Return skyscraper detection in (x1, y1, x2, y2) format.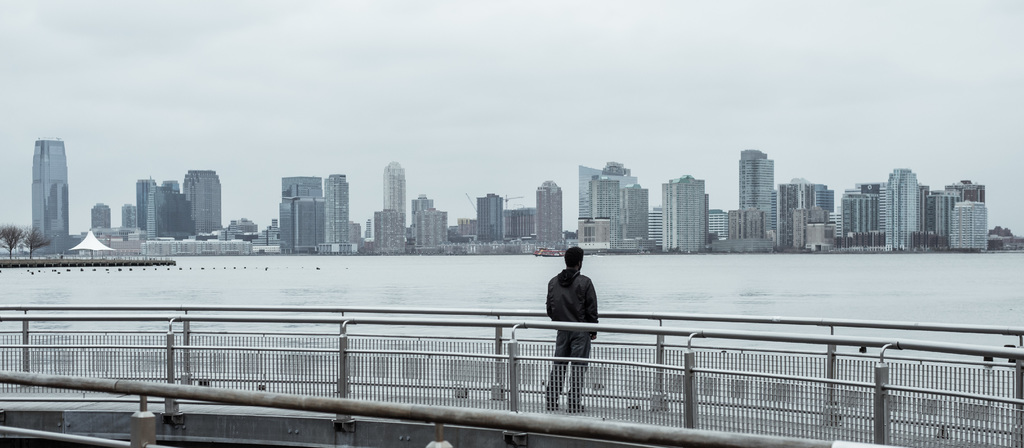
(184, 169, 230, 234).
